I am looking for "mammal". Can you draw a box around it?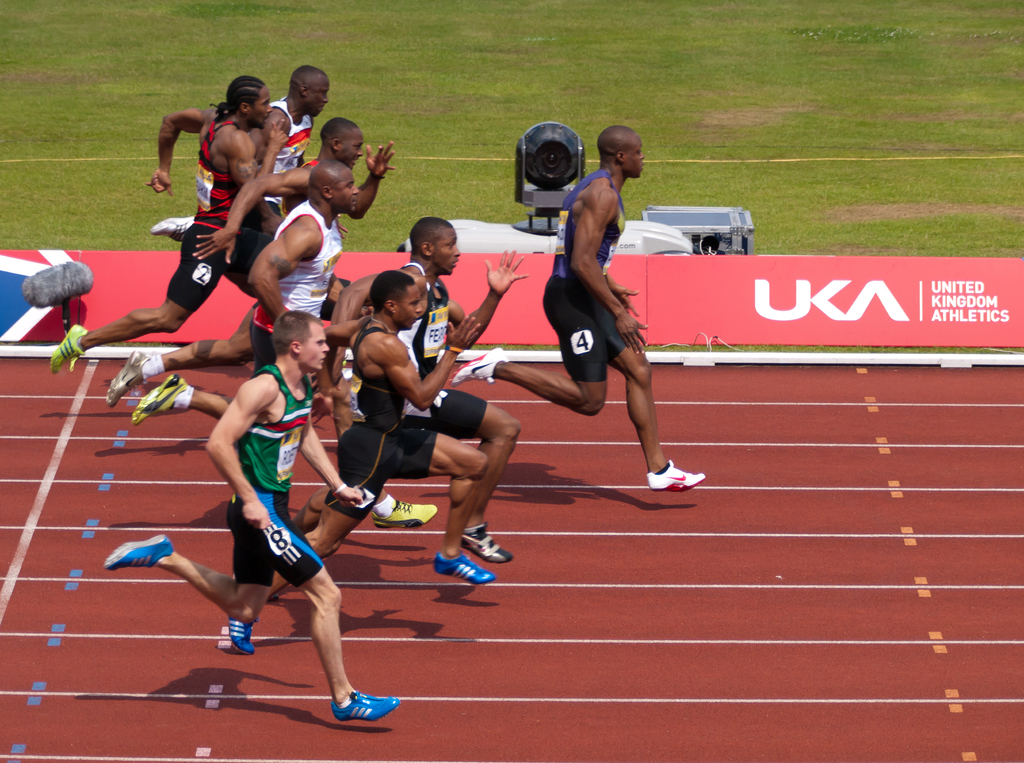
Sure, the bounding box is 135/312/381/696.
